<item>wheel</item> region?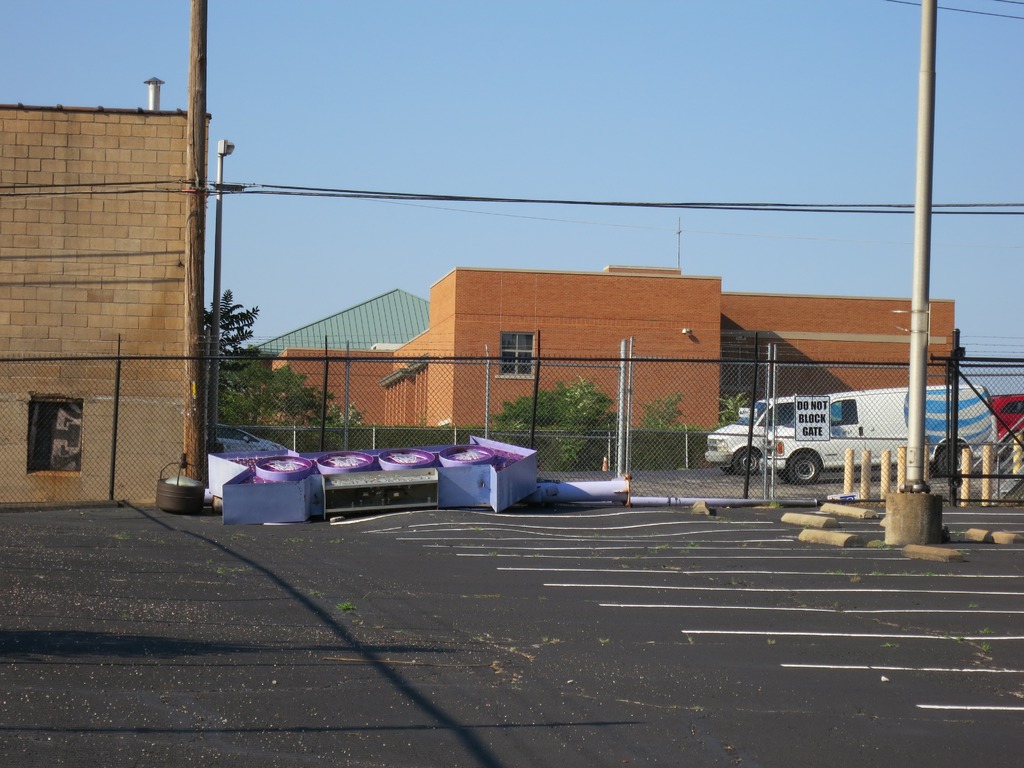
region(936, 445, 968, 477)
